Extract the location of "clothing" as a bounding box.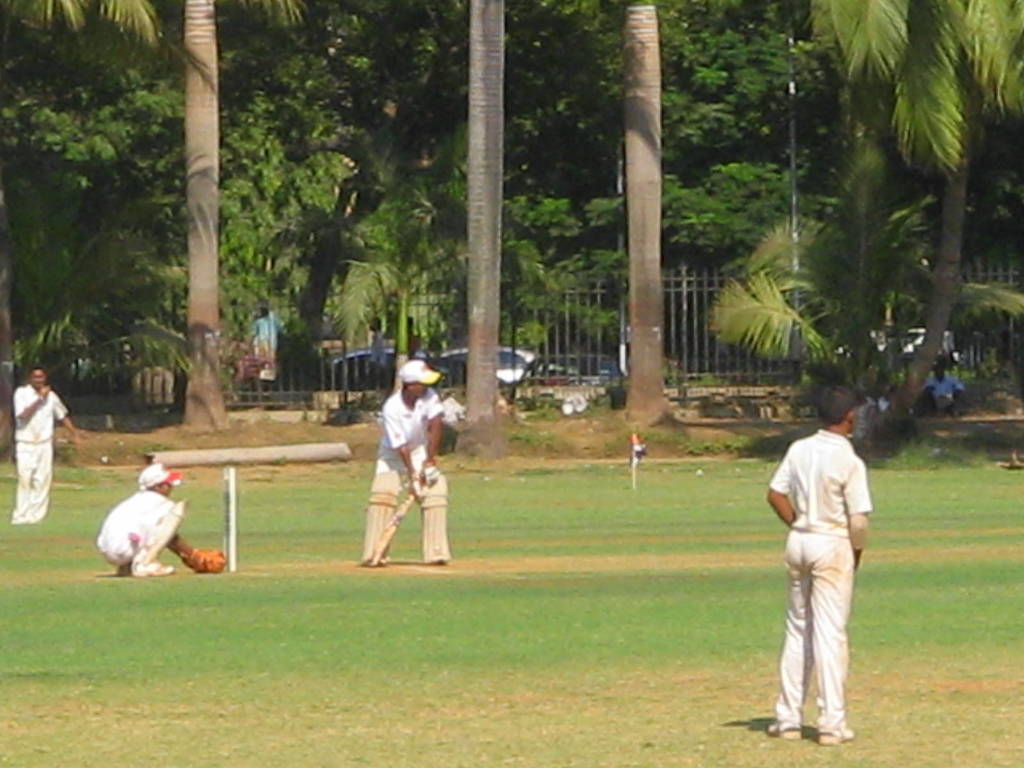
{"x1": 92, "y1": 487, "x2": 177, "y2": 565}.
